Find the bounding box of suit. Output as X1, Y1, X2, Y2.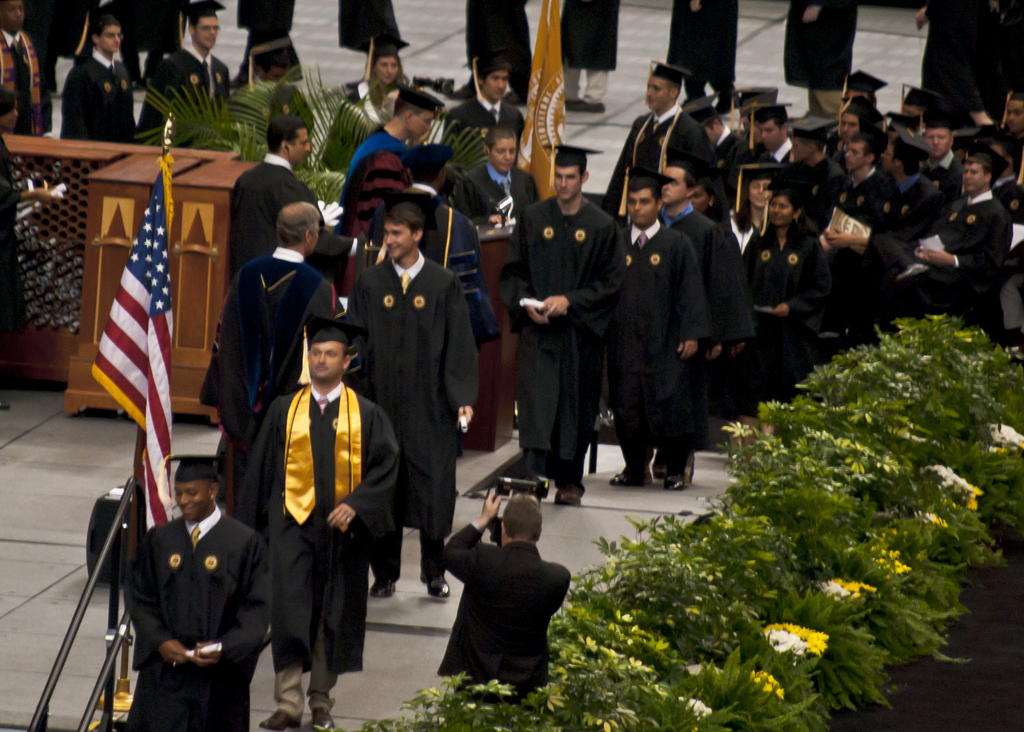
249, 322, 372, 711.
